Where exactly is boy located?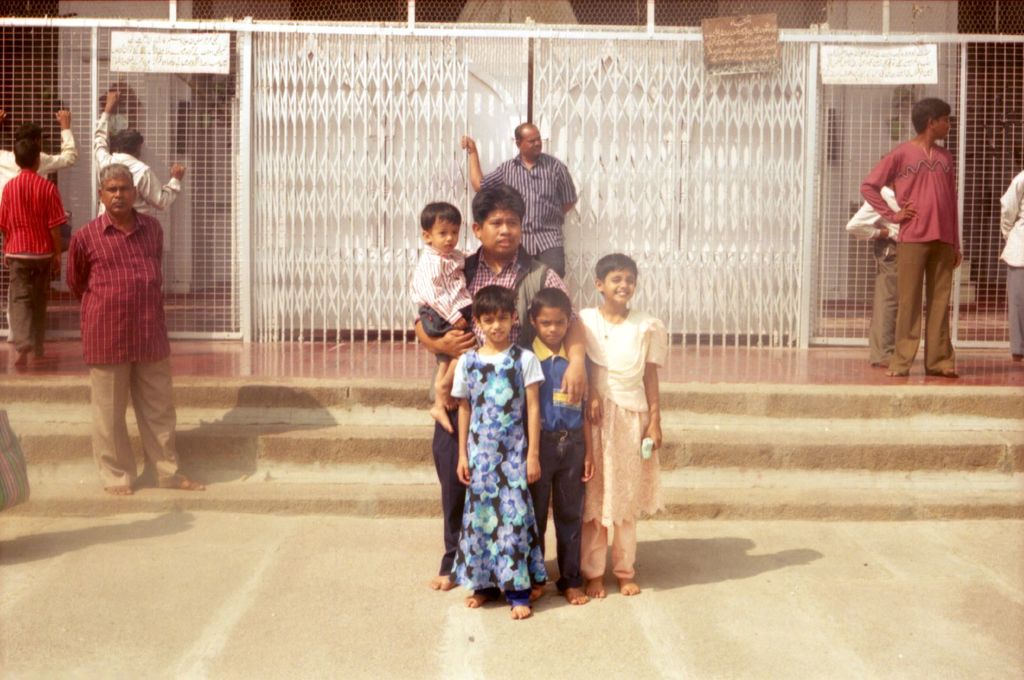
Its bounding box is x1=413 y1=202 x2=473 y2=432.
